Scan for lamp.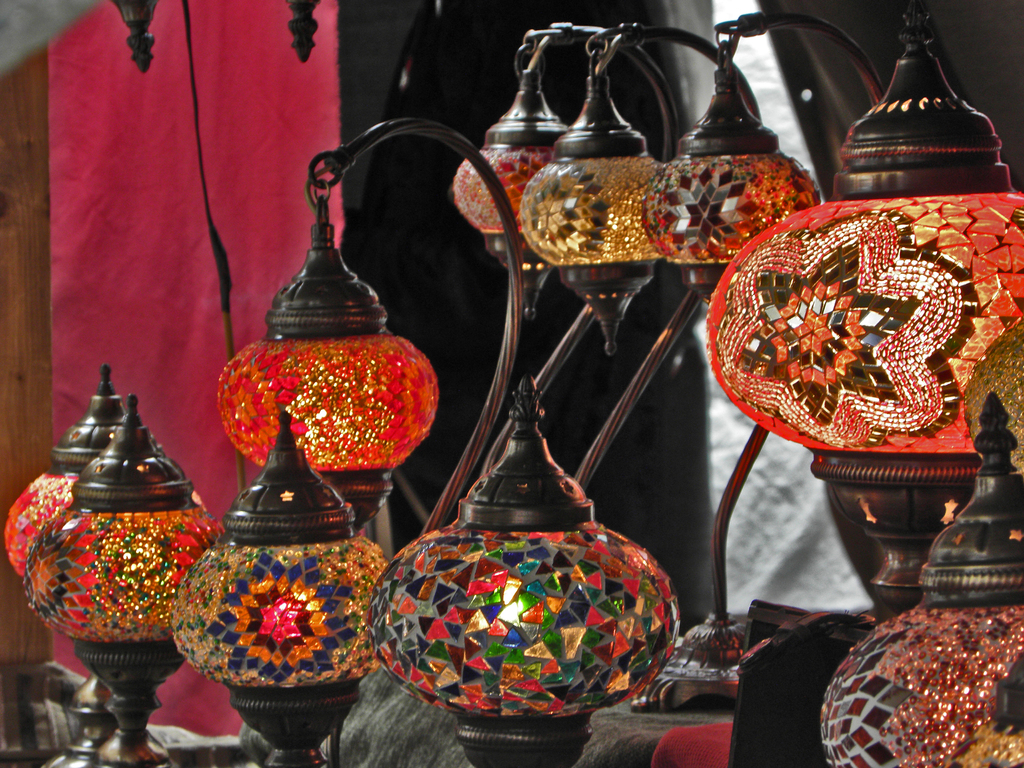
Scan result: pyautogui.locateOnScreen(24, 395, 223, 767).
